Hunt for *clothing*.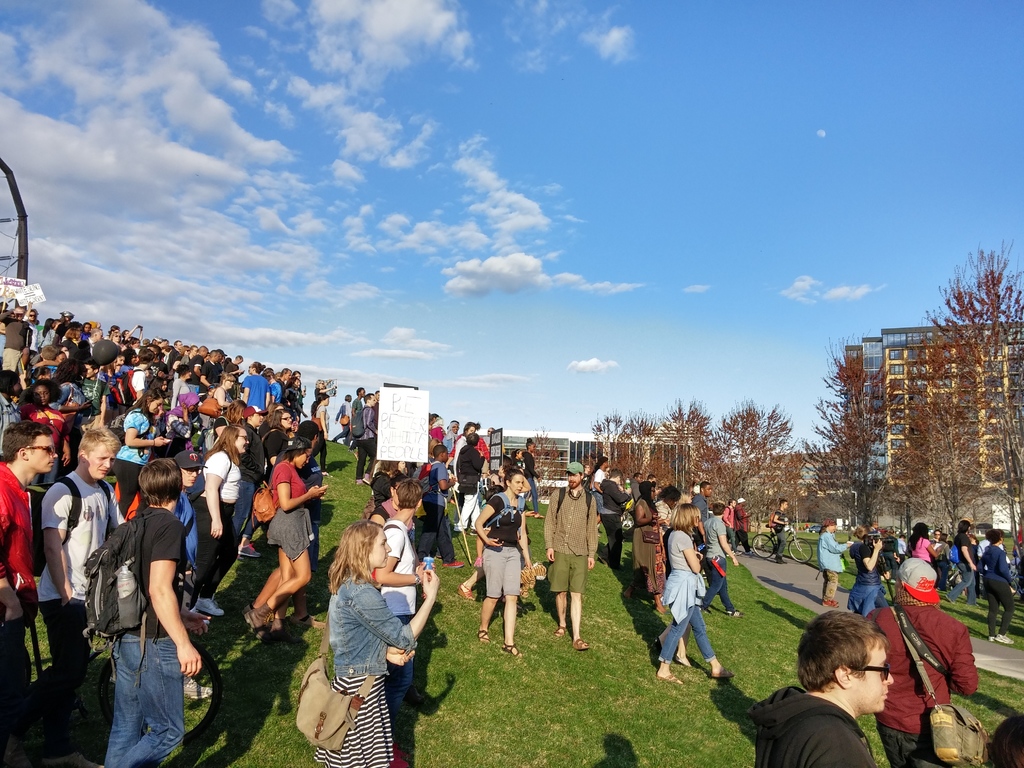
Hunted down at <box>656,529,718,666</box>.
